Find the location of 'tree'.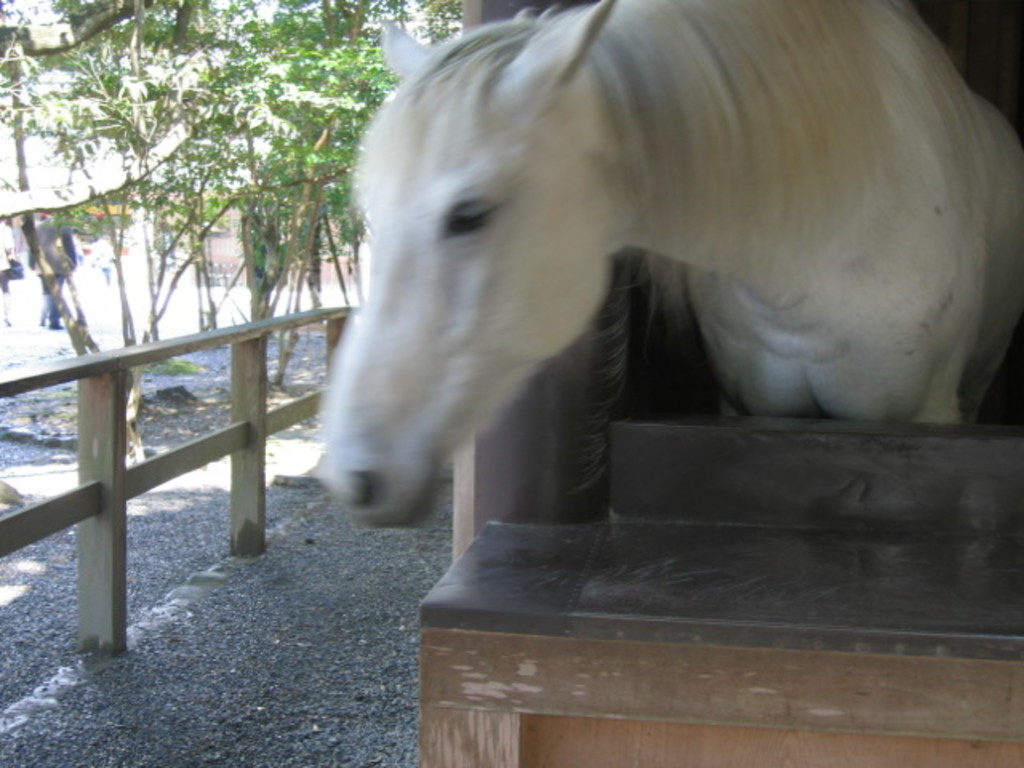
Location: [8, 3, 454, 387].
